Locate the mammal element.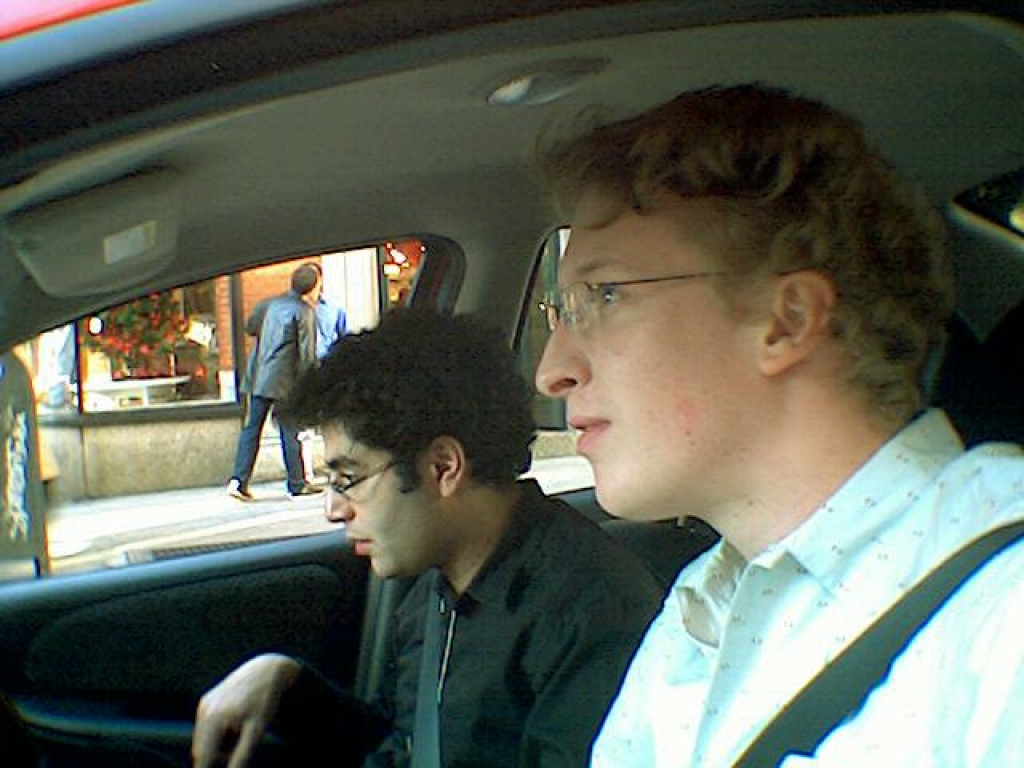
Element bbox: (189,308,666,767).
